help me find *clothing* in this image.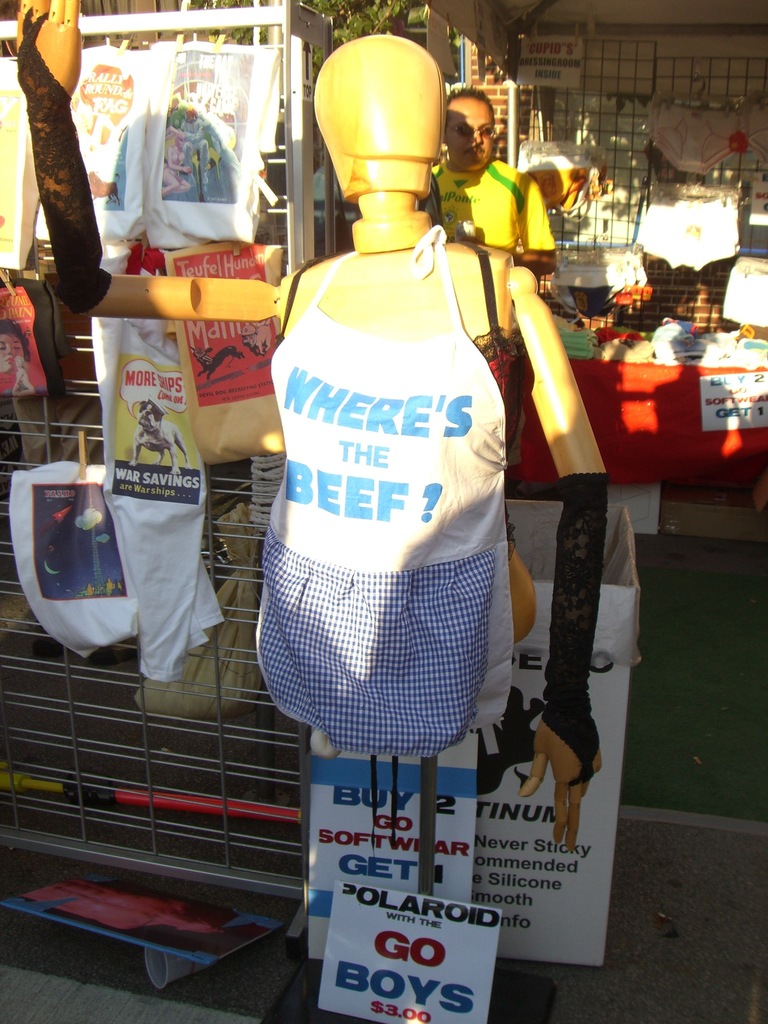
Found it: 250,168,552,777.
